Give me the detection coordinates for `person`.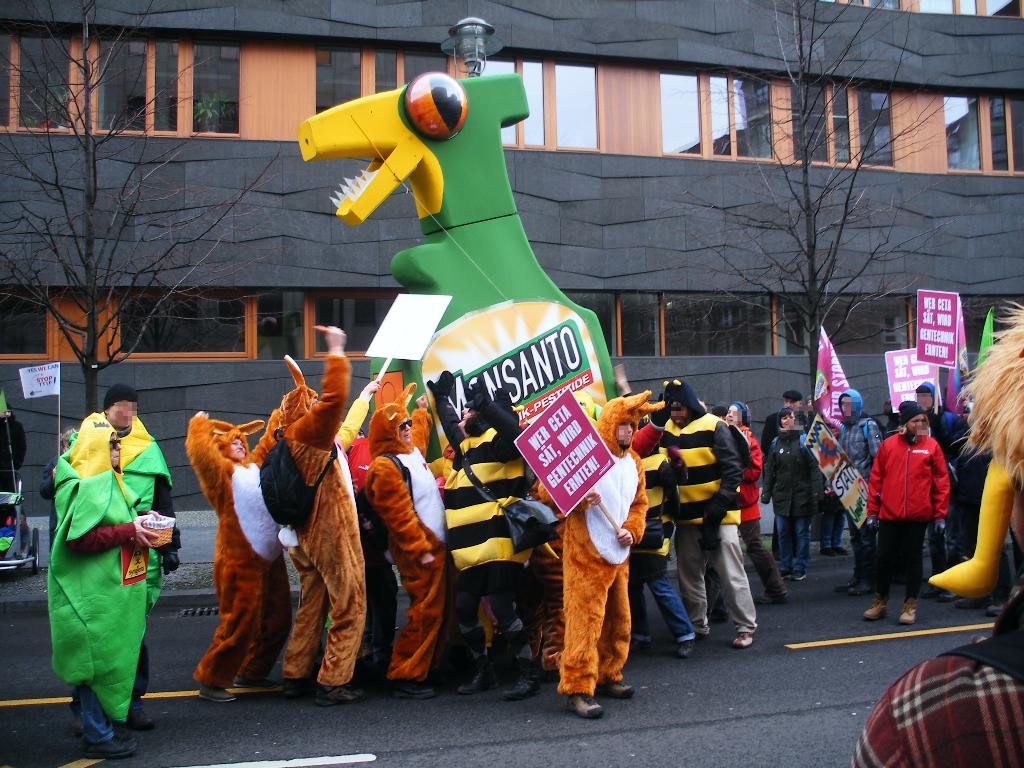
box(870, 390, 959, 622).
